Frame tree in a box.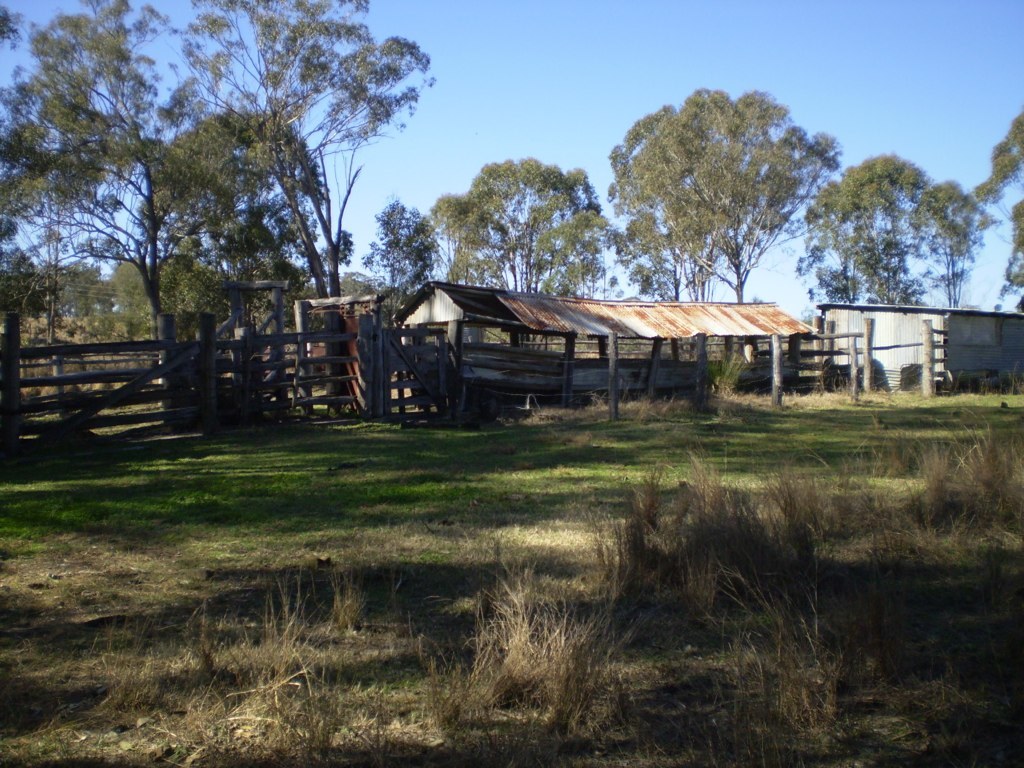
locate(971, 110, 1023, 313).
